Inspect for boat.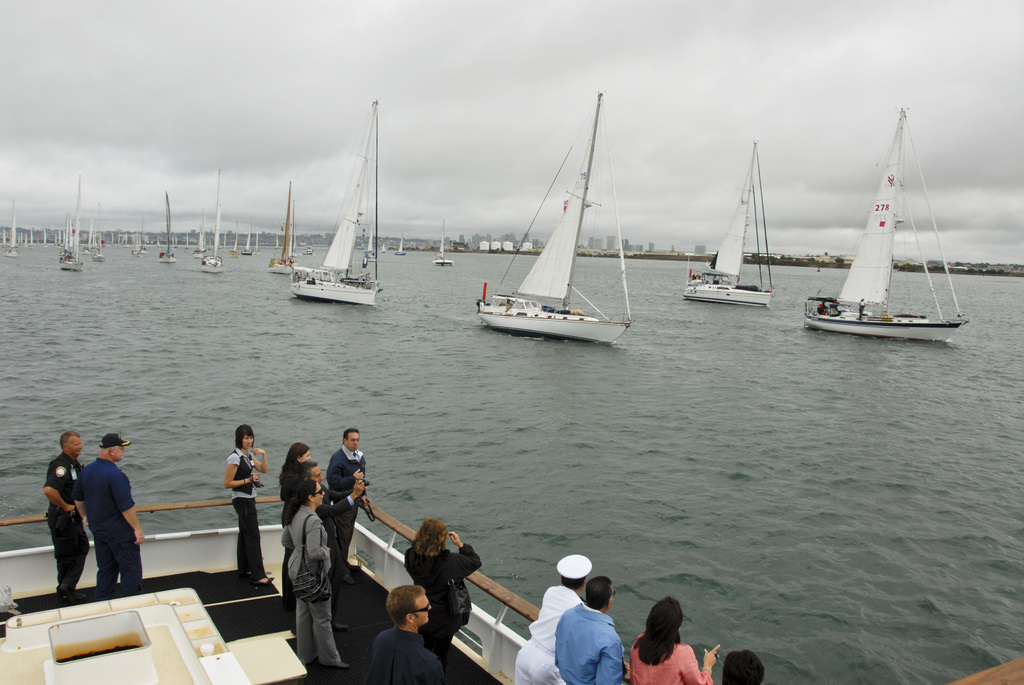
Inspection: l=192, t=229, r=207, b=259.
